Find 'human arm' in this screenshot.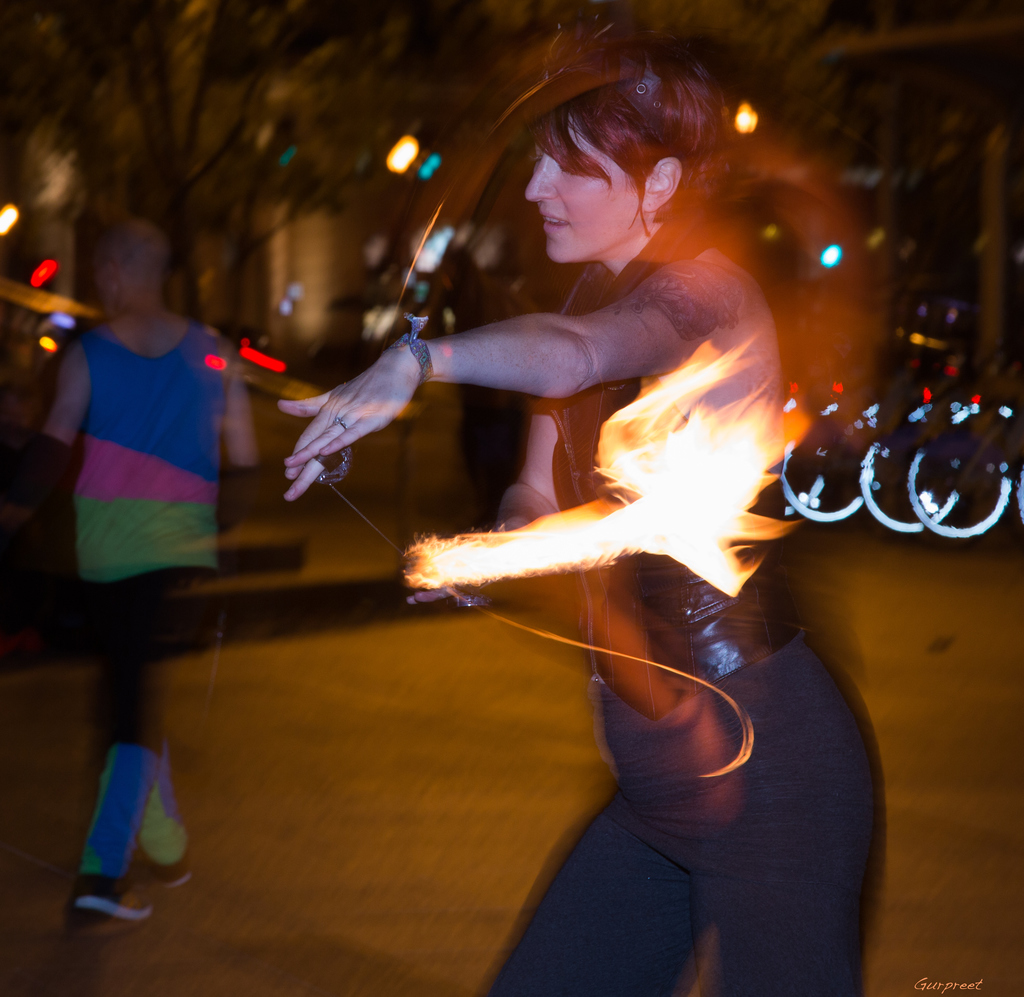
The bounding box for 'human arm' is <region>403, 279, 604, 599</region>.
